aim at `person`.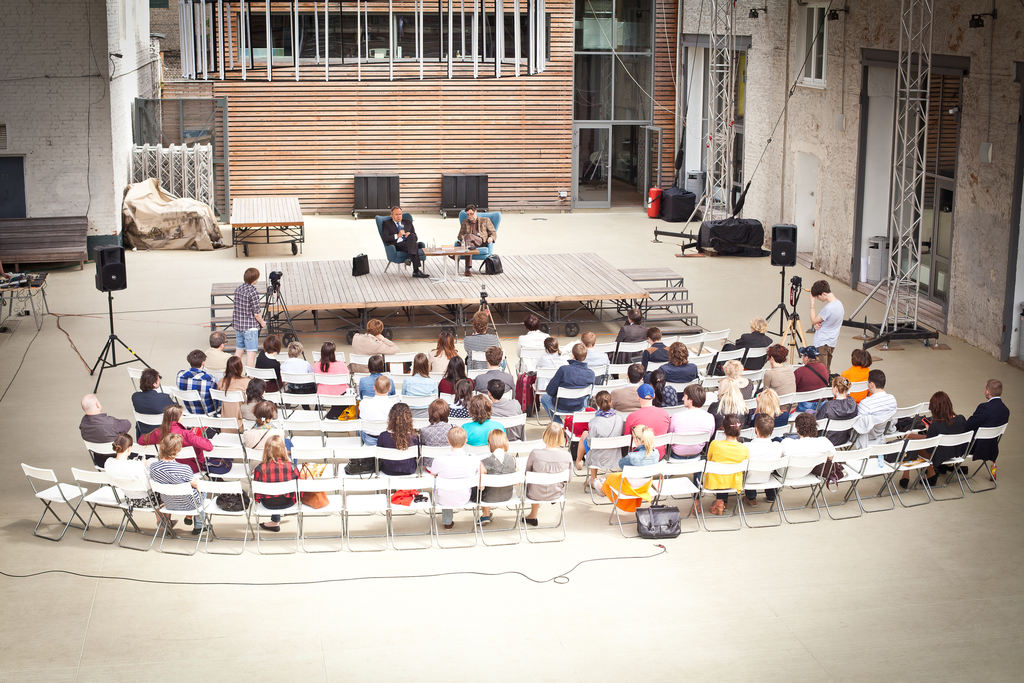
Aimed at 742:415:777:509.
